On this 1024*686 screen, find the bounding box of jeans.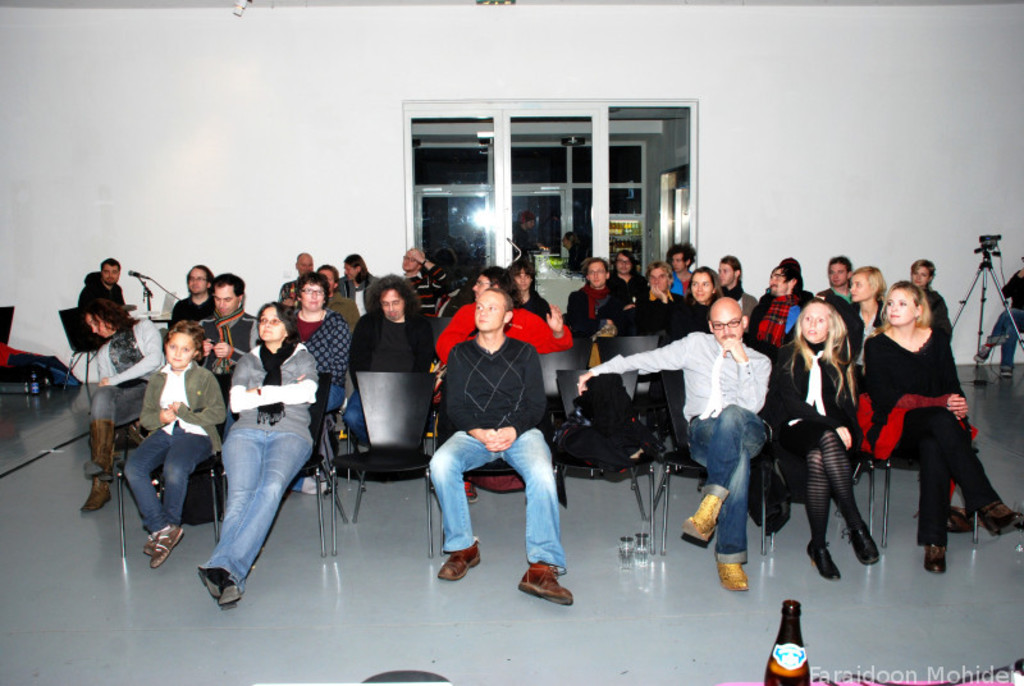
Bounding box: crop(207, 388, 325, 610).
